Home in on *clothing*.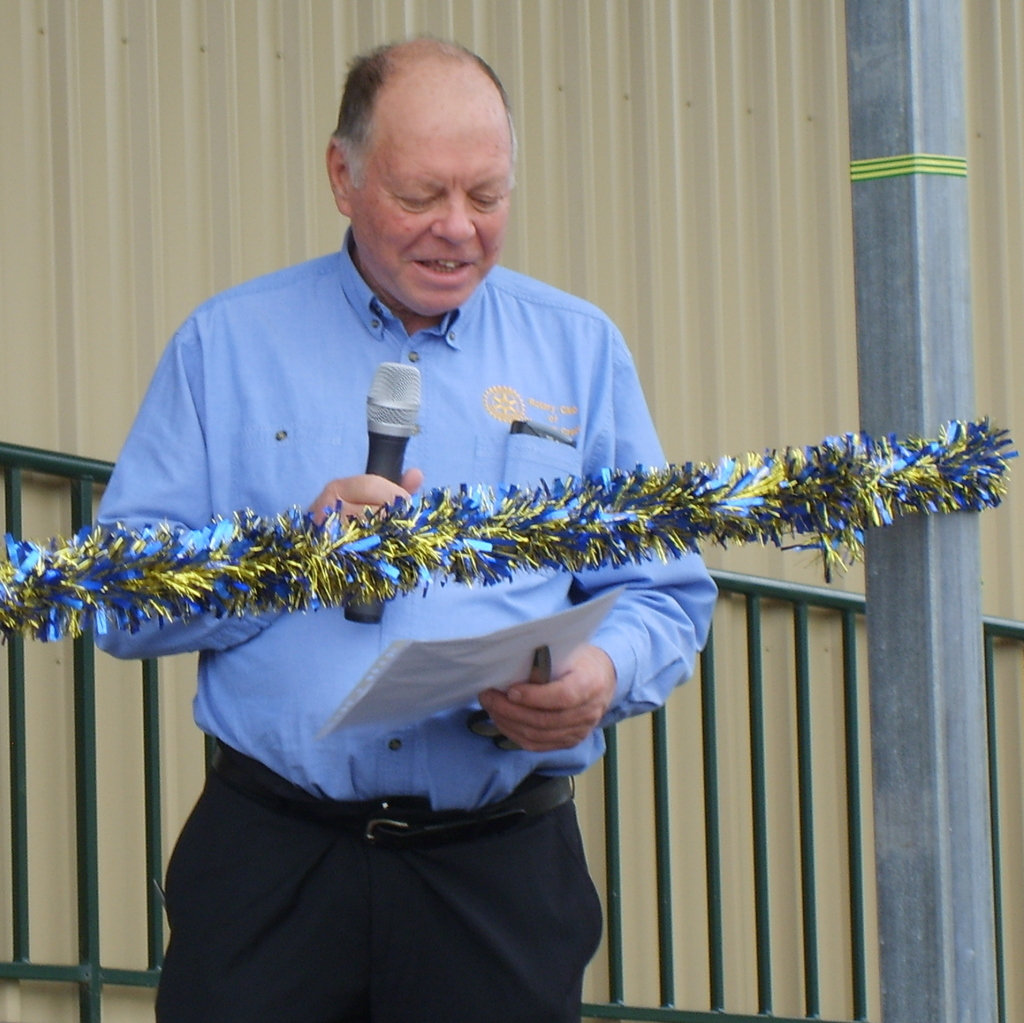
Homed in at 80/226/725/1022.
